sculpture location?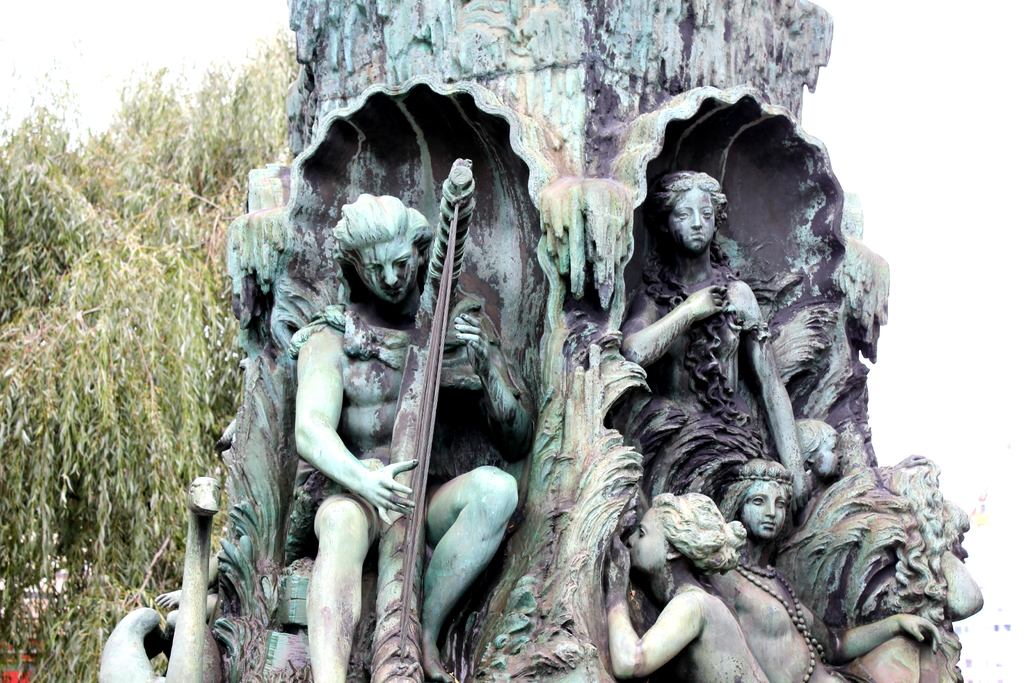
{"left": 290, "top": 145, "right": 541, "bottom": 682}
